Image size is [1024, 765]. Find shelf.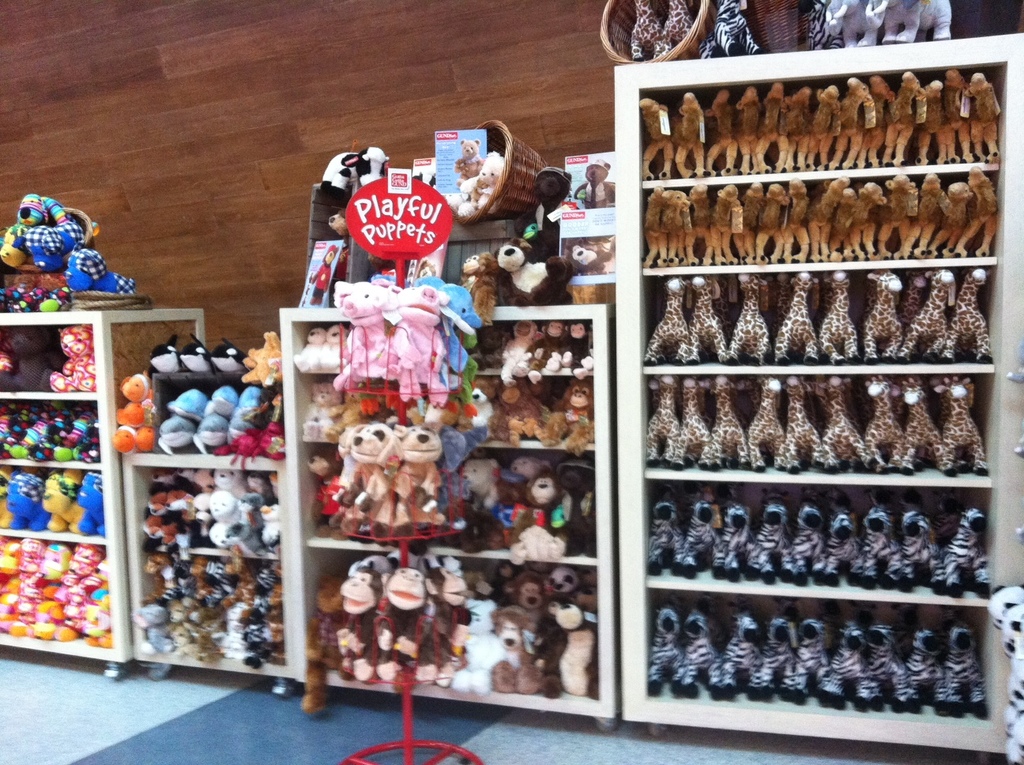
<box>120,381,302,684</box>.
